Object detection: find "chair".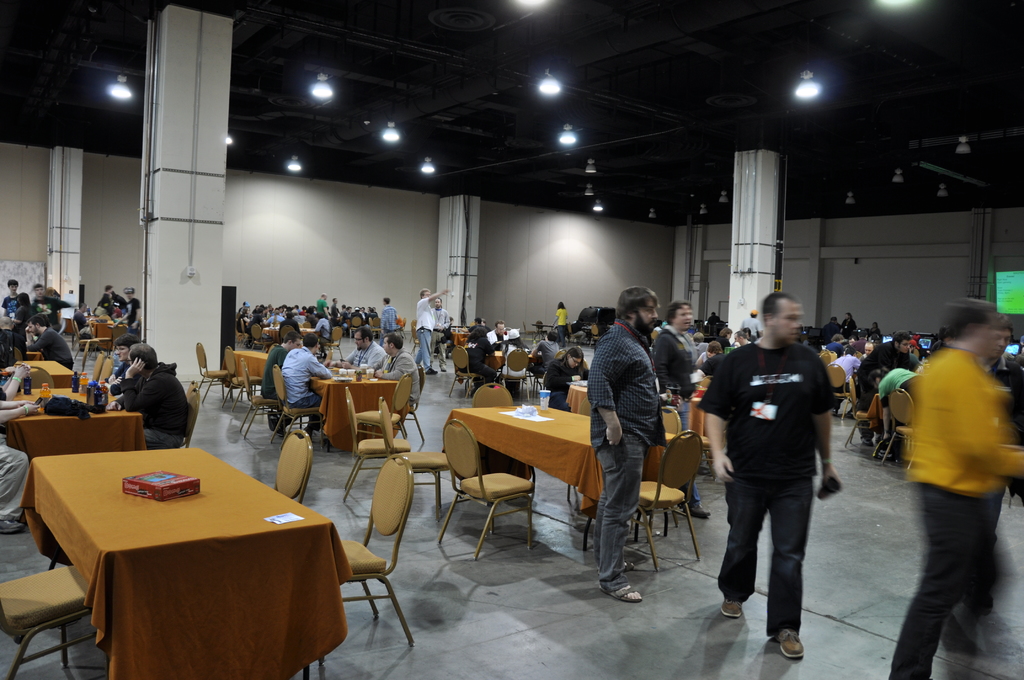
(left=346, top=389, right=412, bottom=499).
